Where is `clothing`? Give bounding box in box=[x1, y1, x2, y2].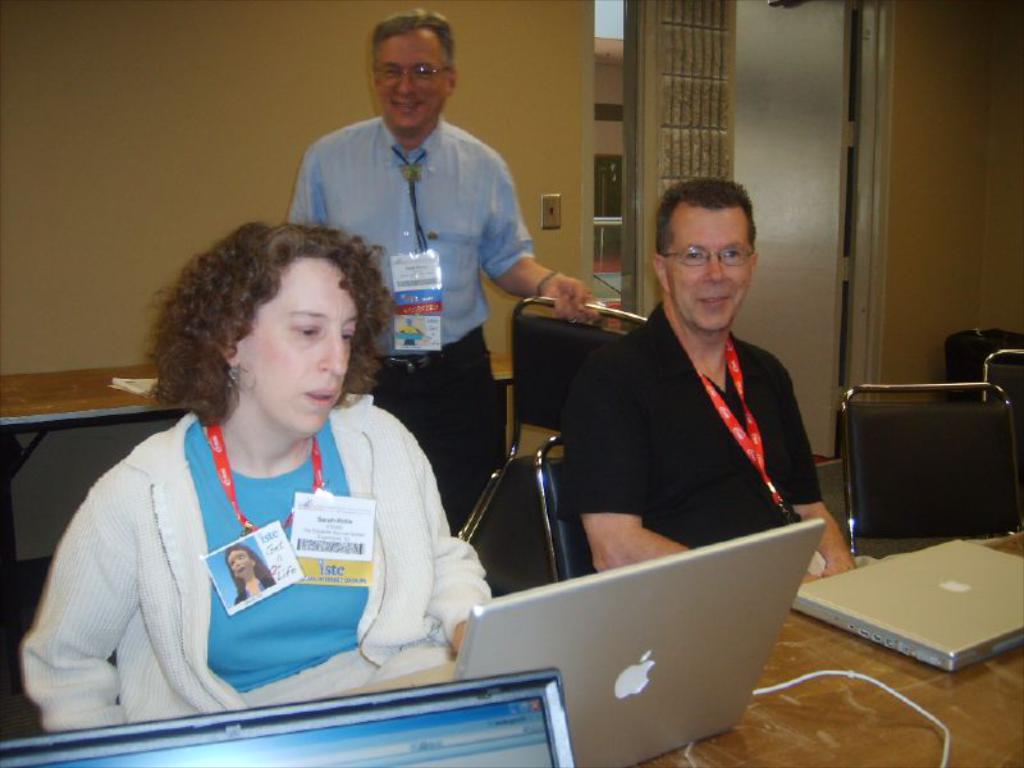
box=[567, 306, 831, 552].
